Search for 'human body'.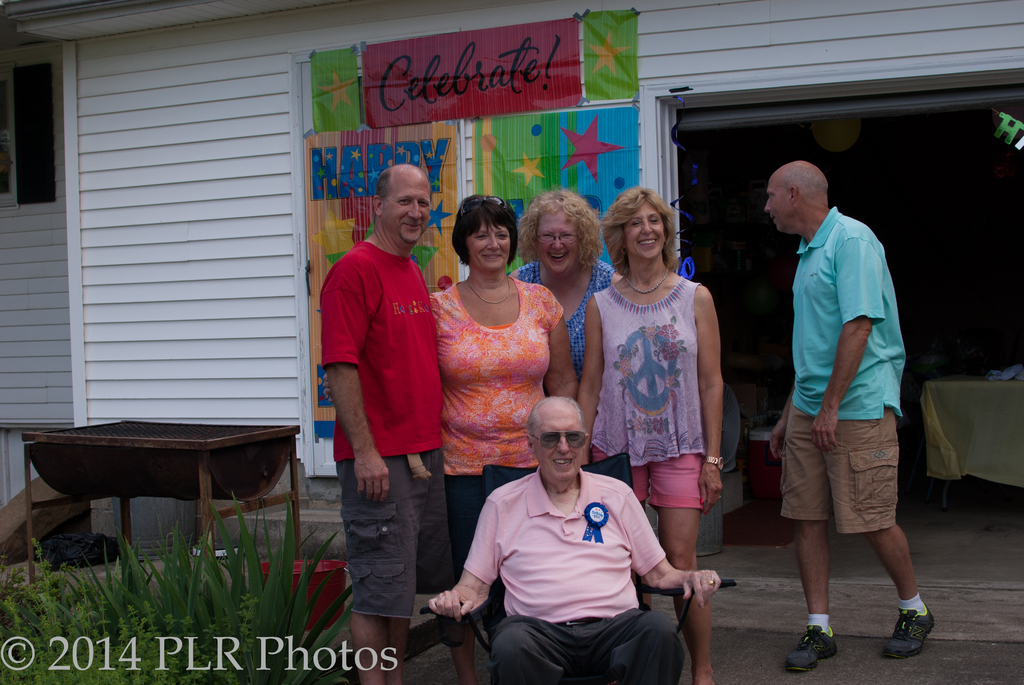
Found at 321:235:440:684.
